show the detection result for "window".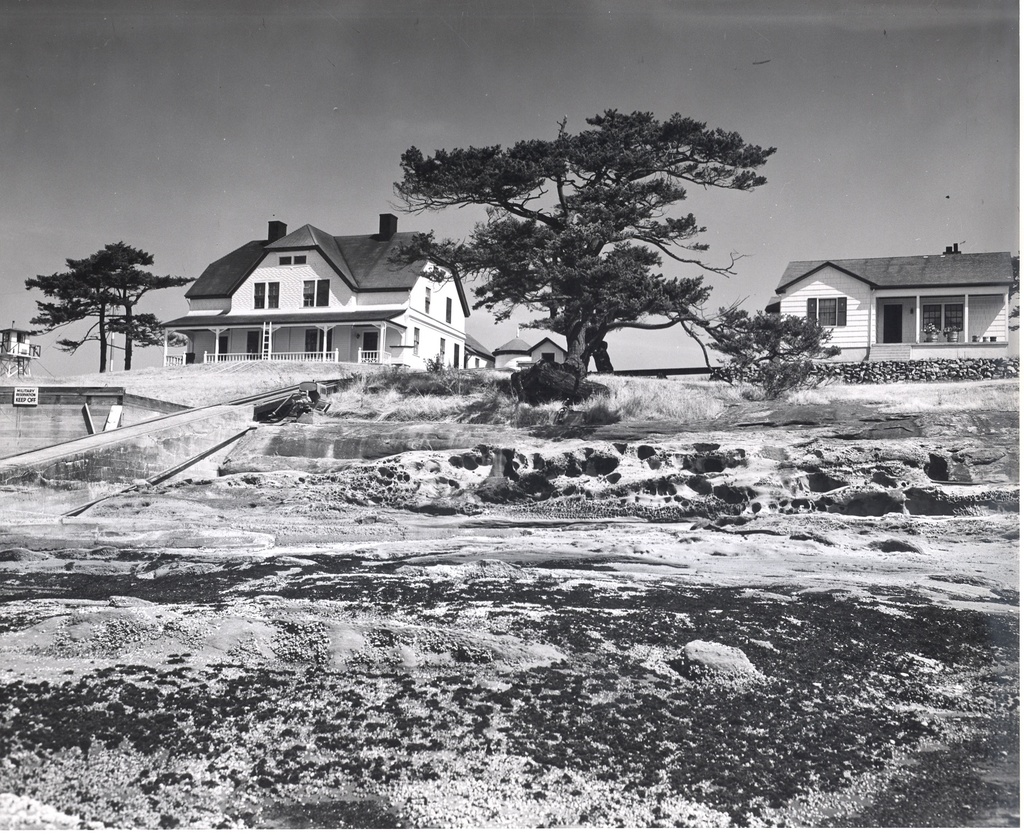
(808, 297, 851, 331).
